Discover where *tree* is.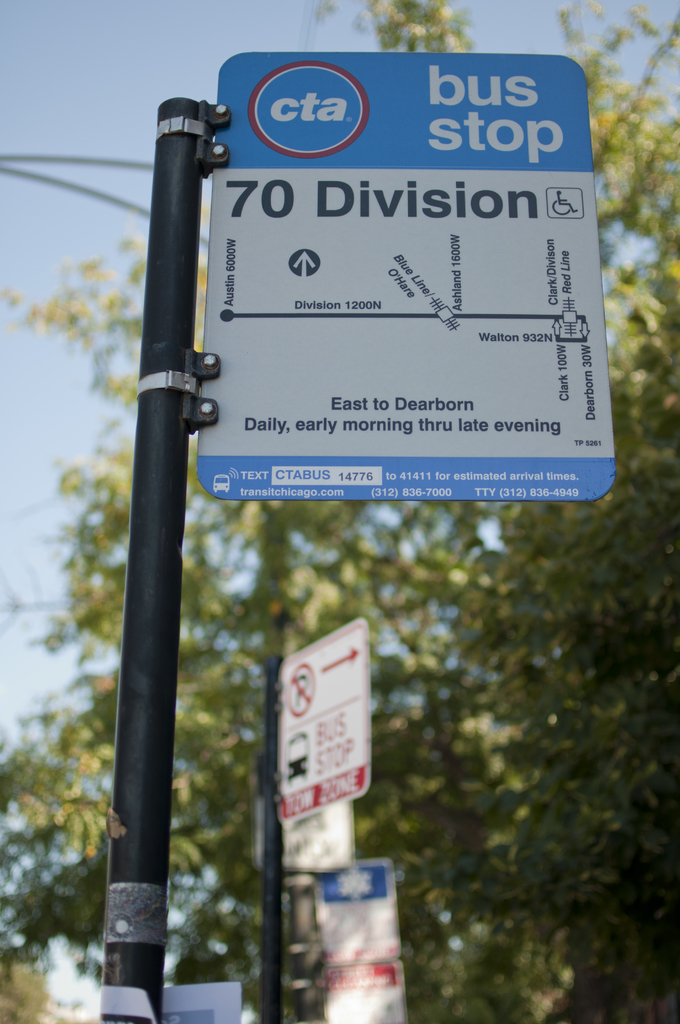
Discovered at detection(311, 0, 679, 1023).
